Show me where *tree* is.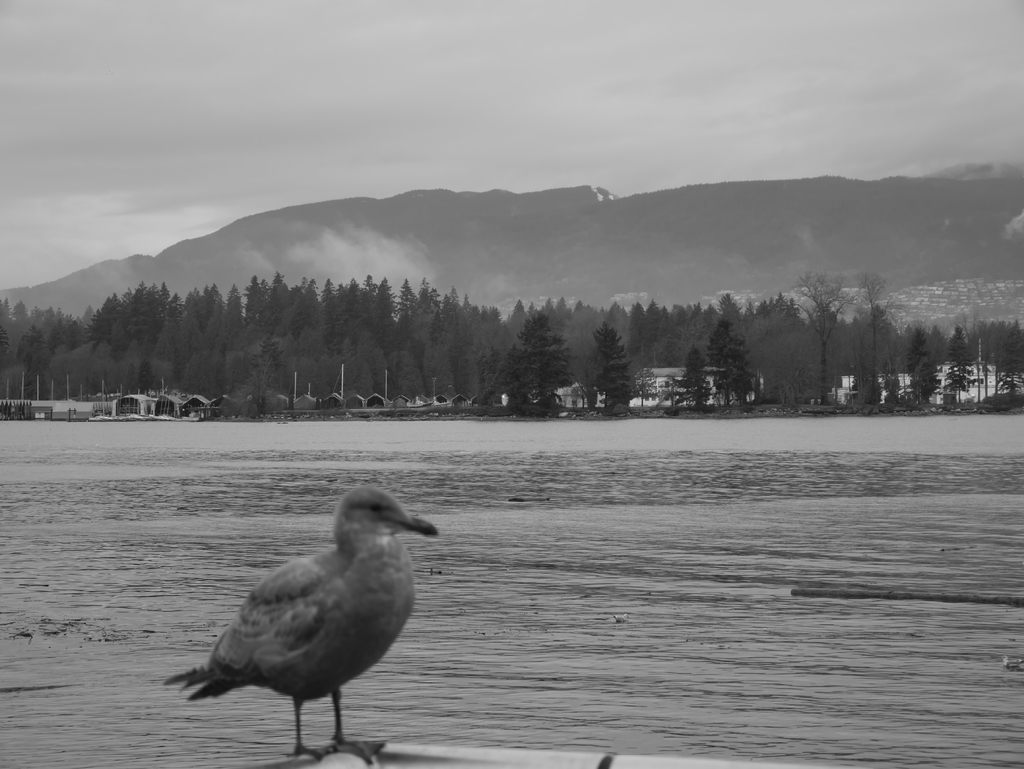
*tree* is at box(948, 323, 973, 368).
